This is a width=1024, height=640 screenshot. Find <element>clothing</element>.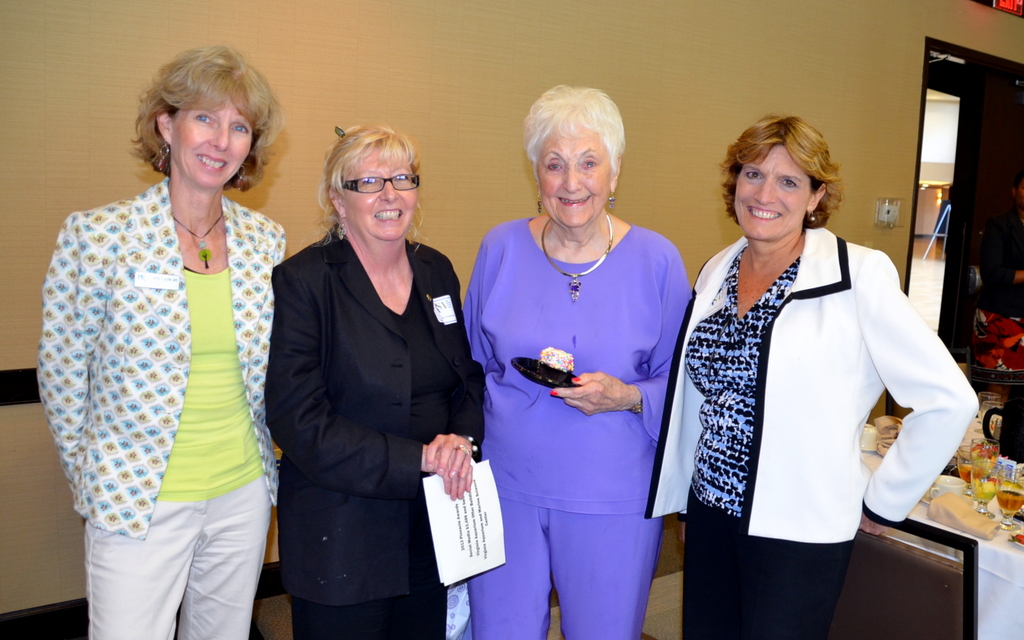
Bounding box: (264,224,488,639).
